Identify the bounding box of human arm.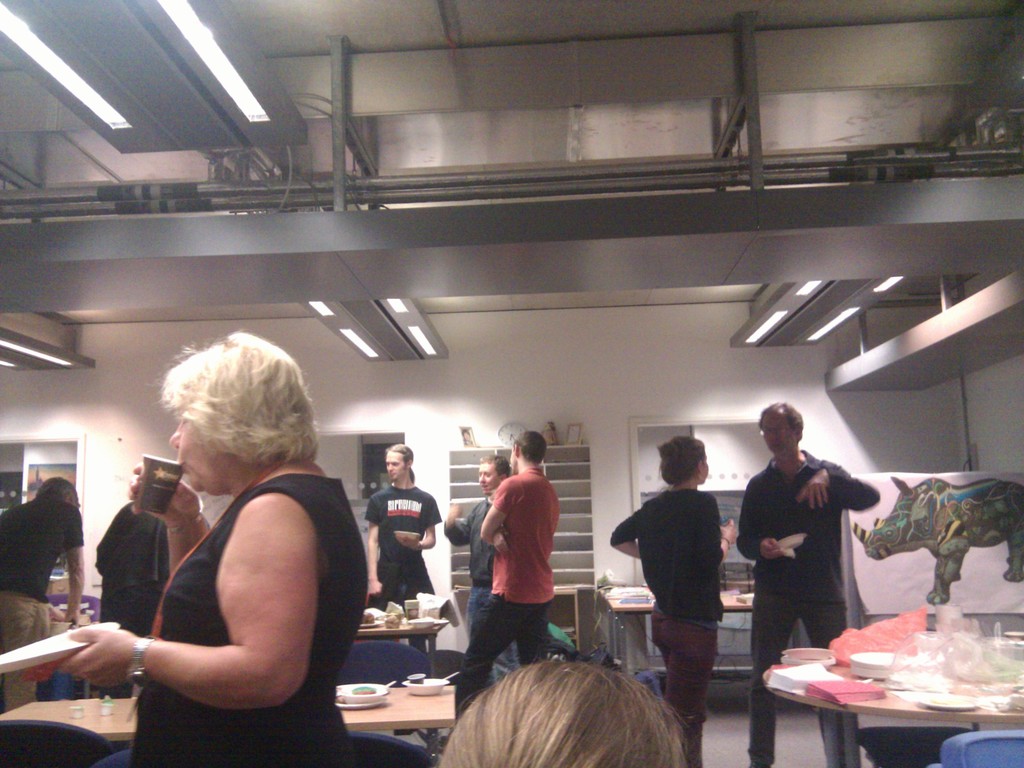
477/483/509/550.
